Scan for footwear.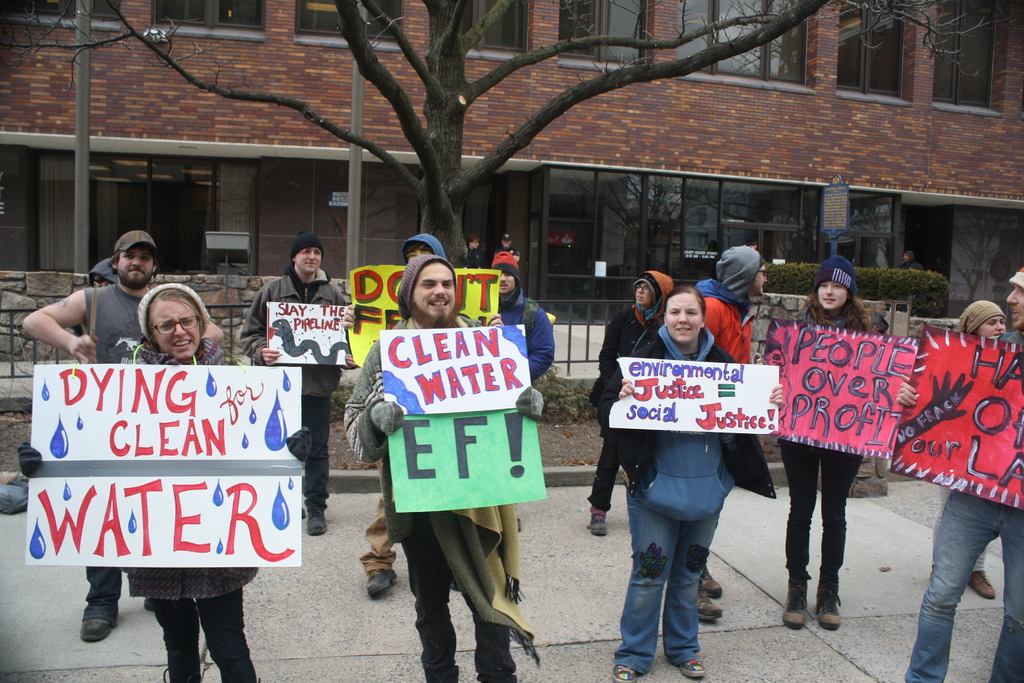
Scan result: bbox(970, 572, 1000, 604).
